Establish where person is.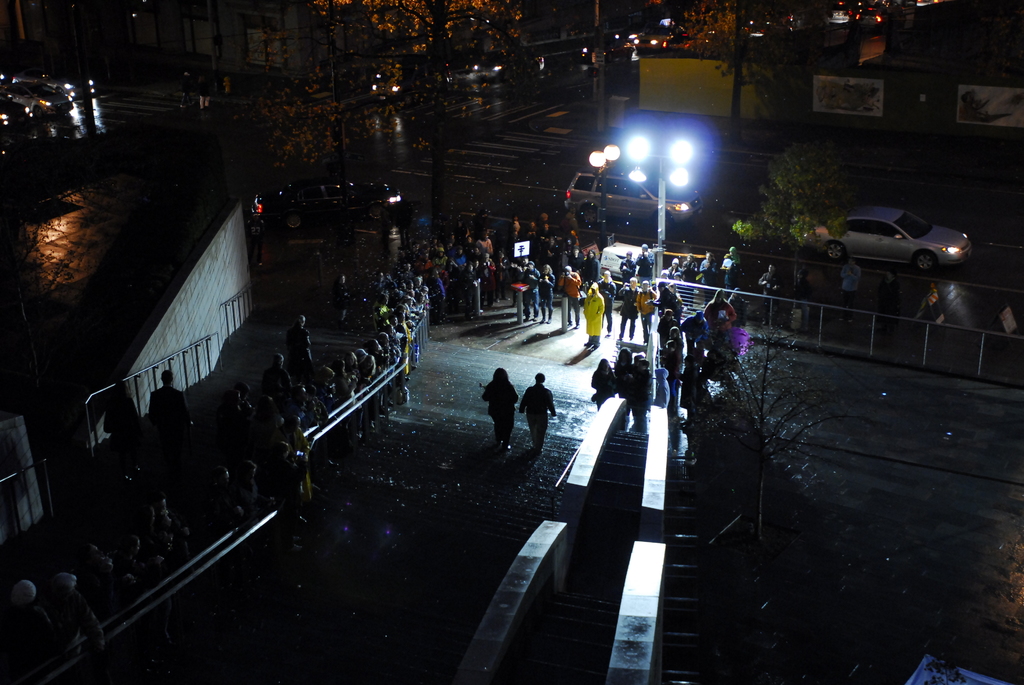
Established at x1=581 y1=281 x2=609 y2=349.
